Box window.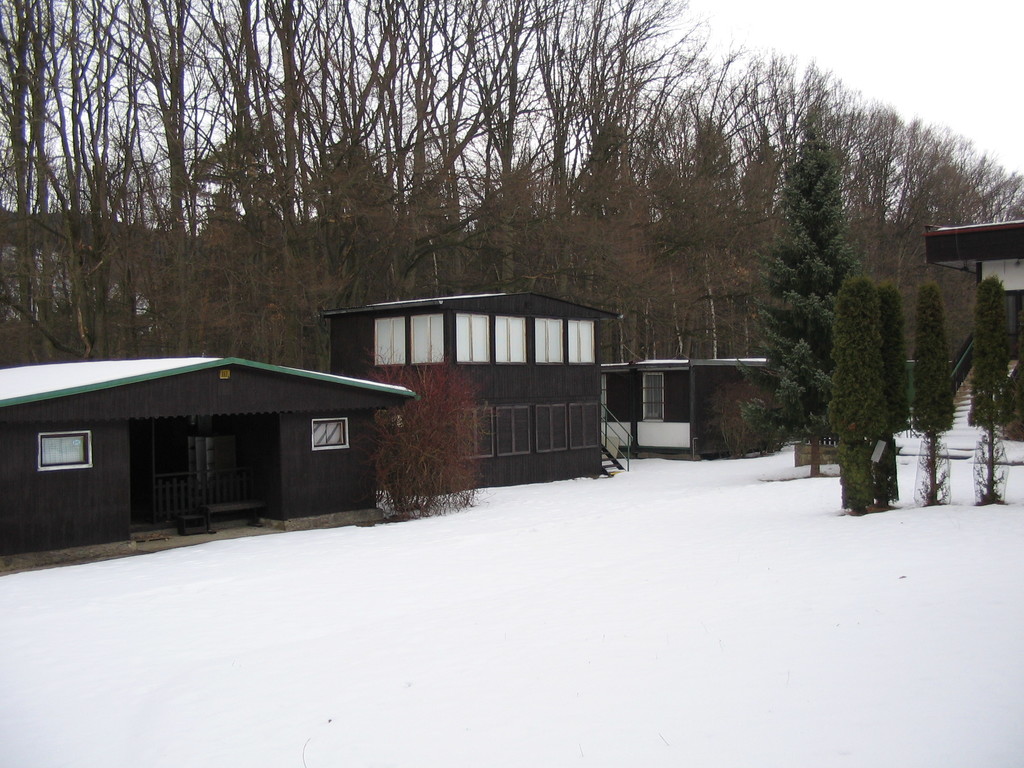
rect(641, 376, 668, 421).
